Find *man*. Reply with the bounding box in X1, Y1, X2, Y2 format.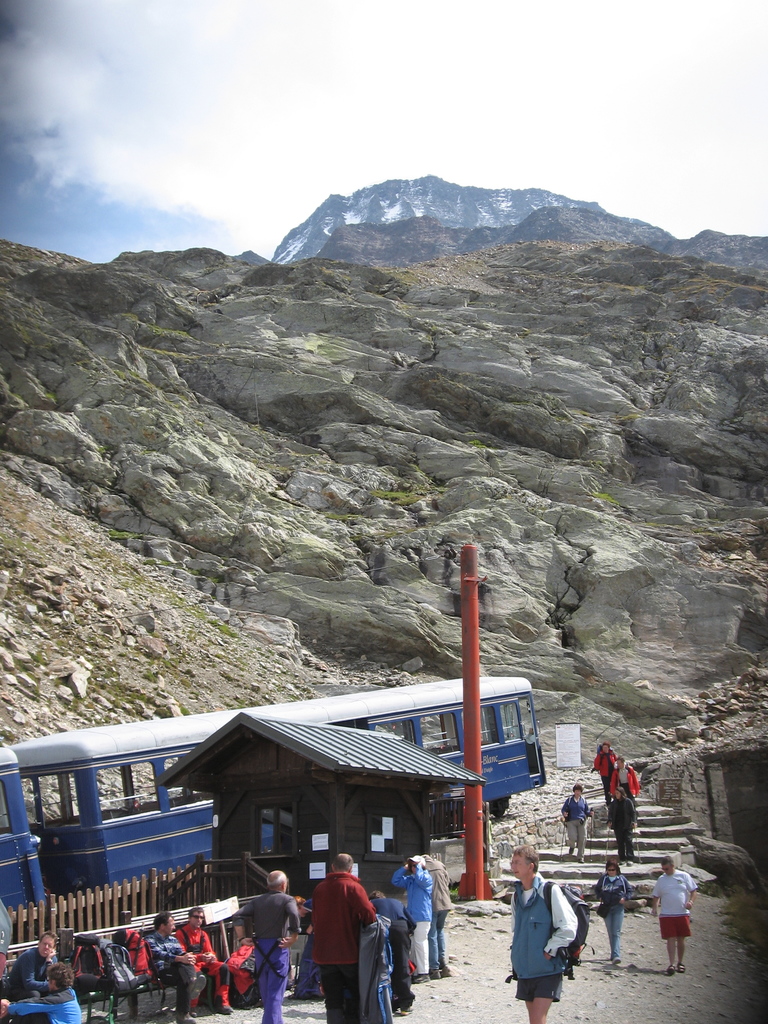
394, 849, 432, 975.
